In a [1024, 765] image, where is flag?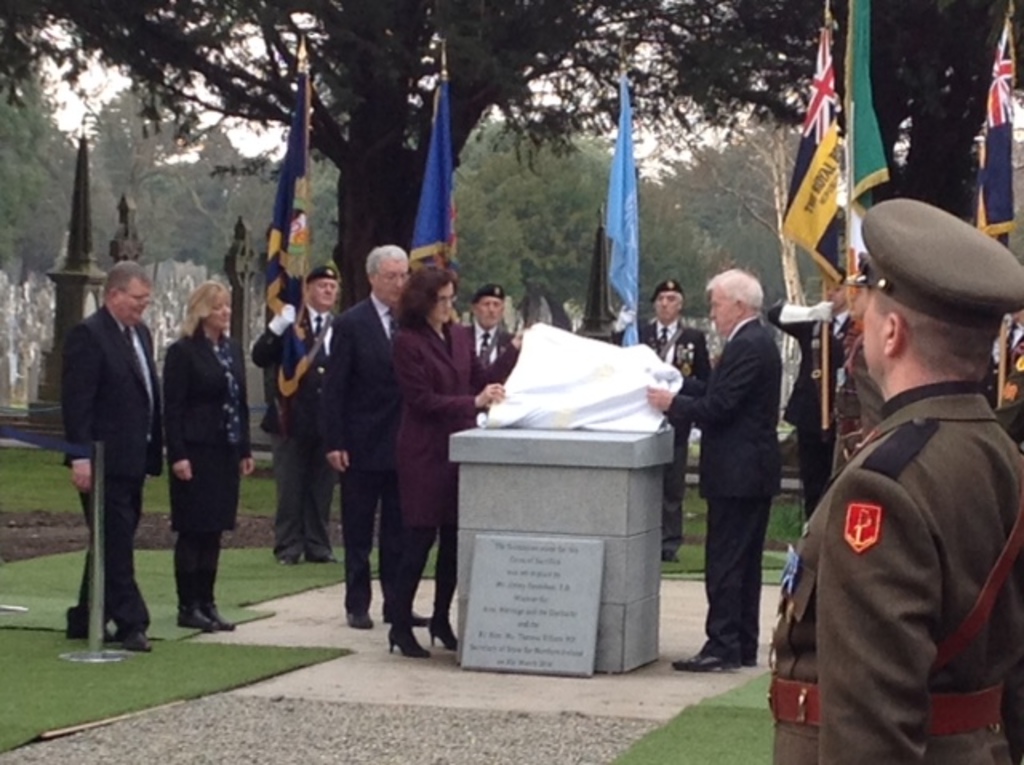
(left=598, top=64, right=637, bottom=349).
